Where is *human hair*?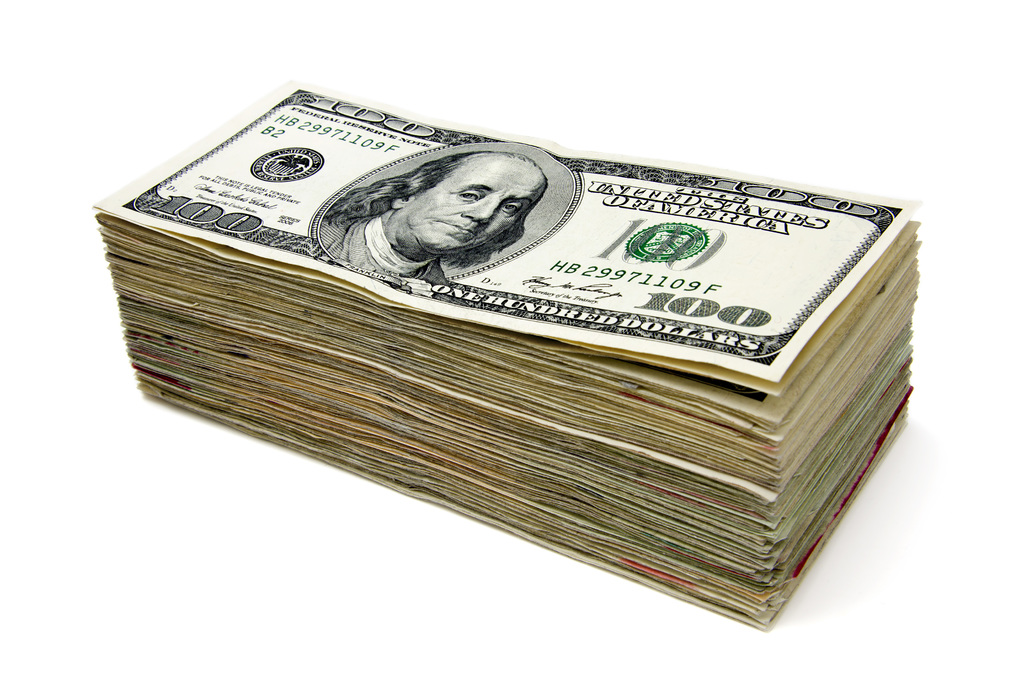
[317, 152, 482, 235].
